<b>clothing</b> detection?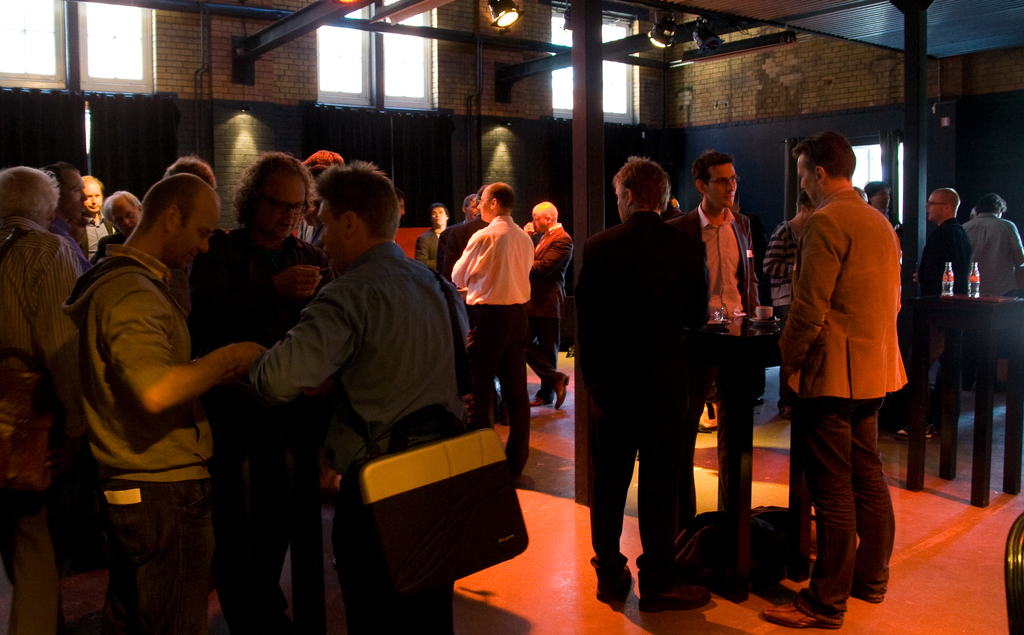
[431,215,482,282]
